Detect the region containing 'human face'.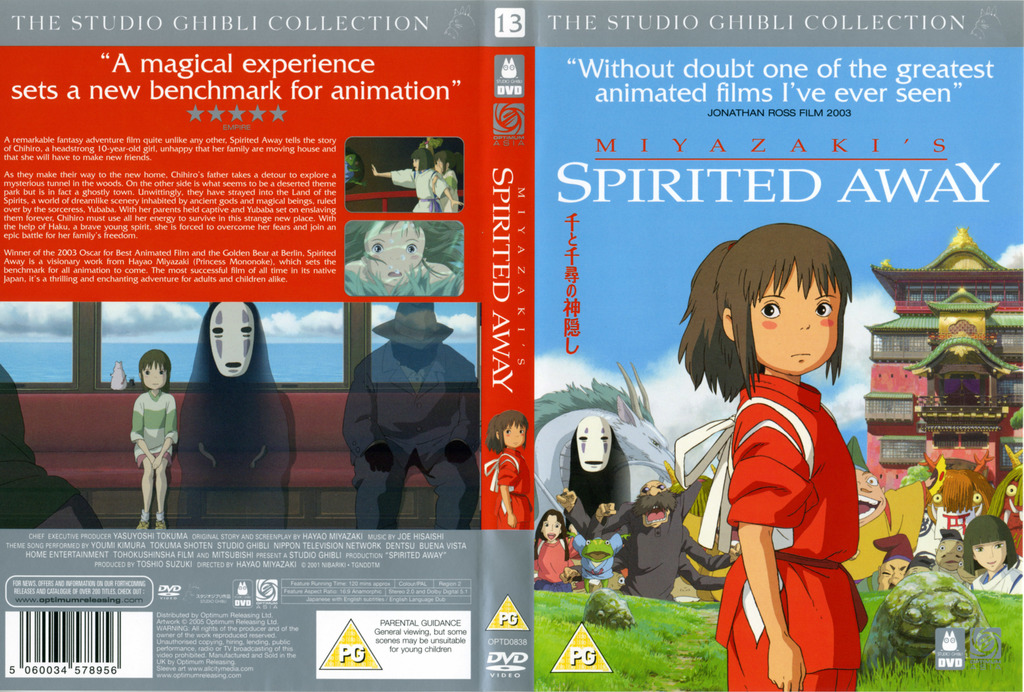
<box>886,558,902,587</box>.
